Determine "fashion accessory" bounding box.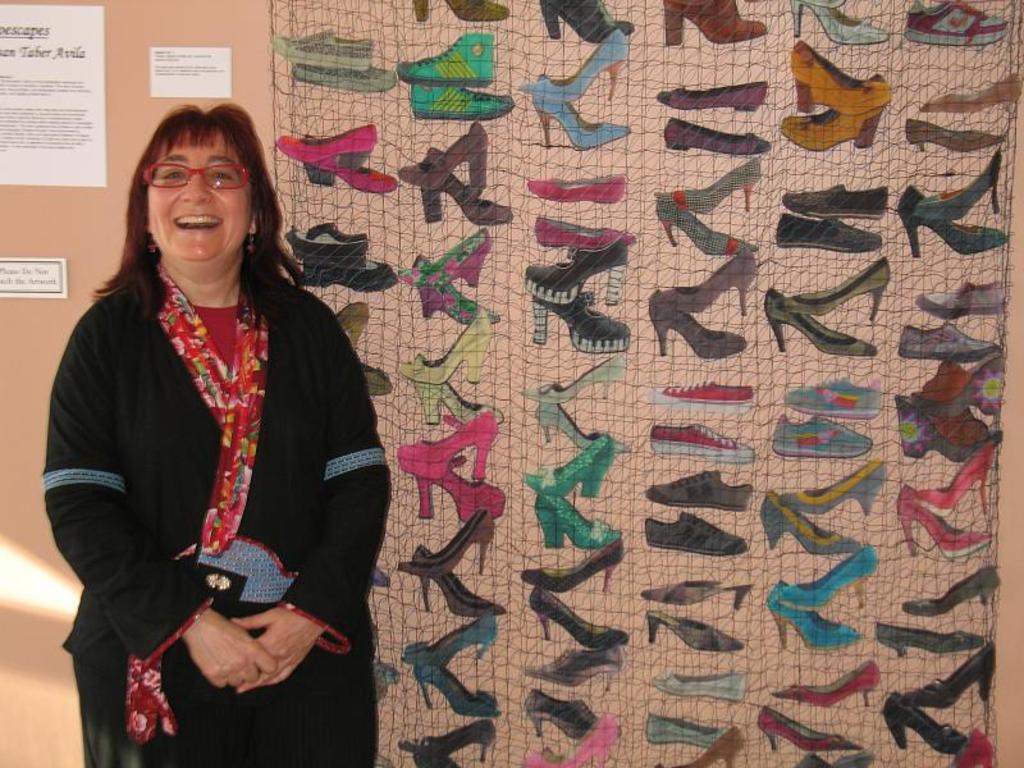
Determined: (x1=778, y1=540, x2=879, y2=605).
